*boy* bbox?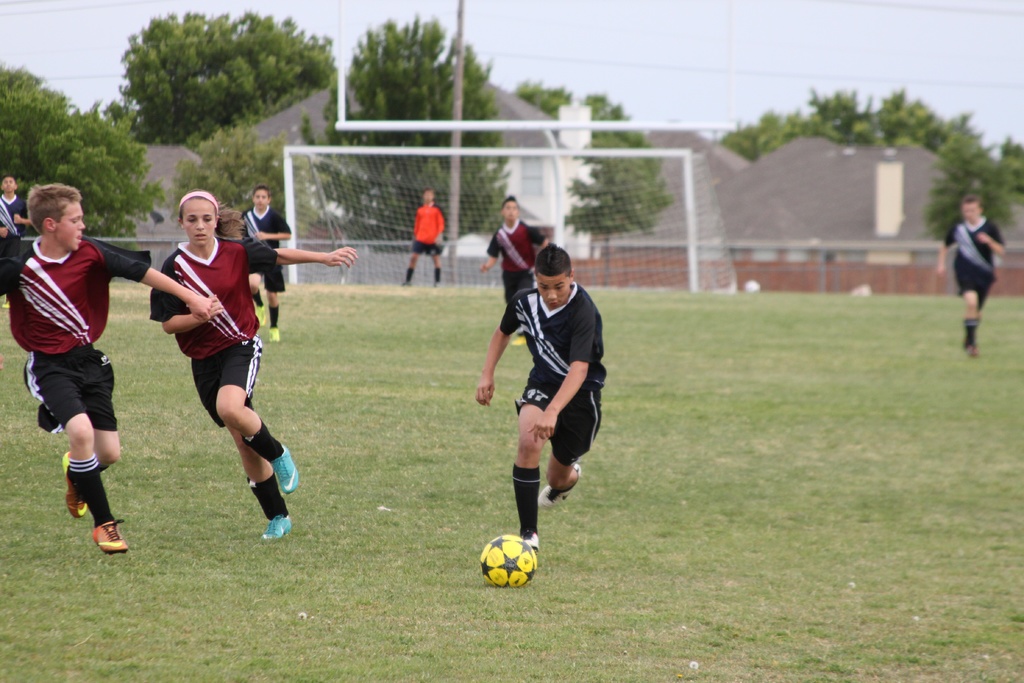
235 185 292 342
